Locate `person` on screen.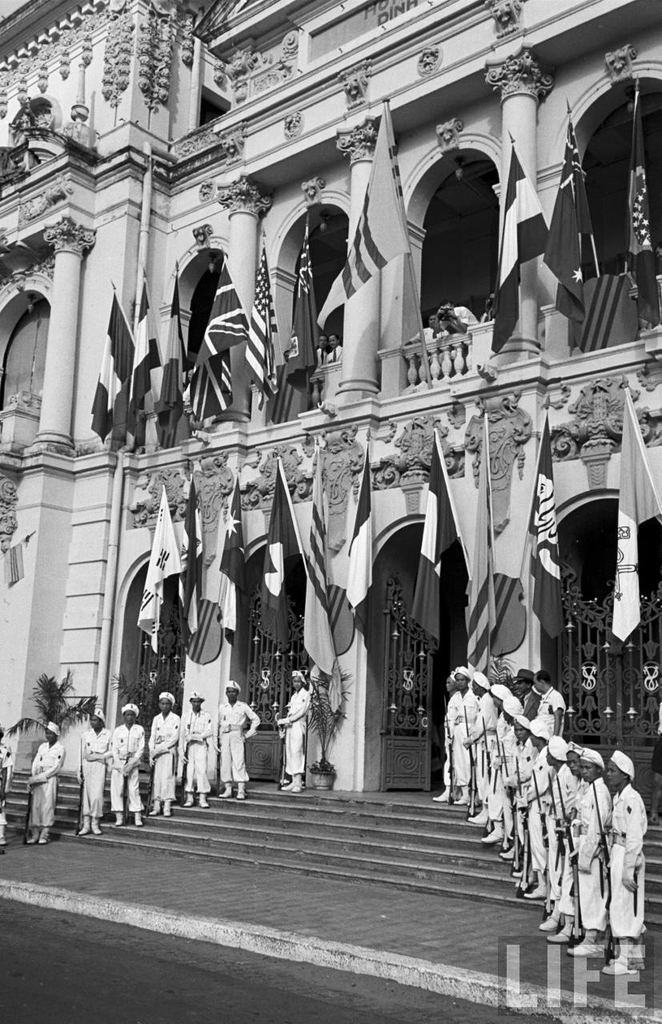
On screen at <bbox>78, 702, 118, 836</bbox>.
